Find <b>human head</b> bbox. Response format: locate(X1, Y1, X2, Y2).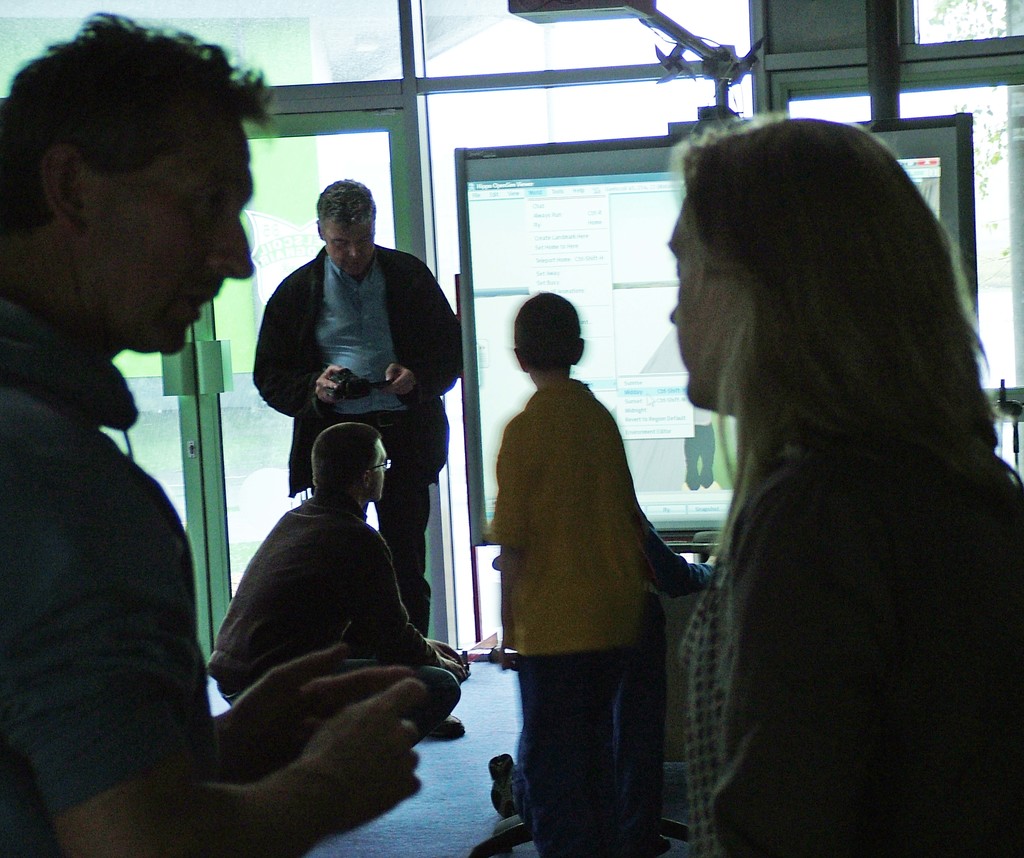
locate(666, 122, 959, 408).
